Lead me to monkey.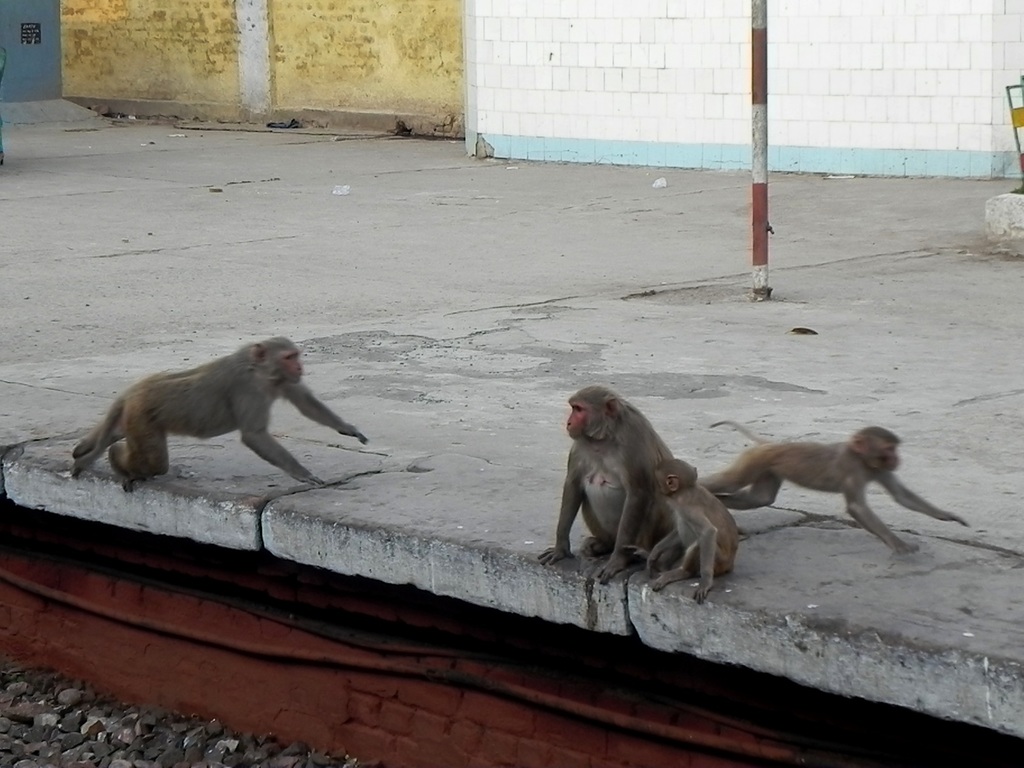
Lead to bbox=(543, 390, 674, 579).
